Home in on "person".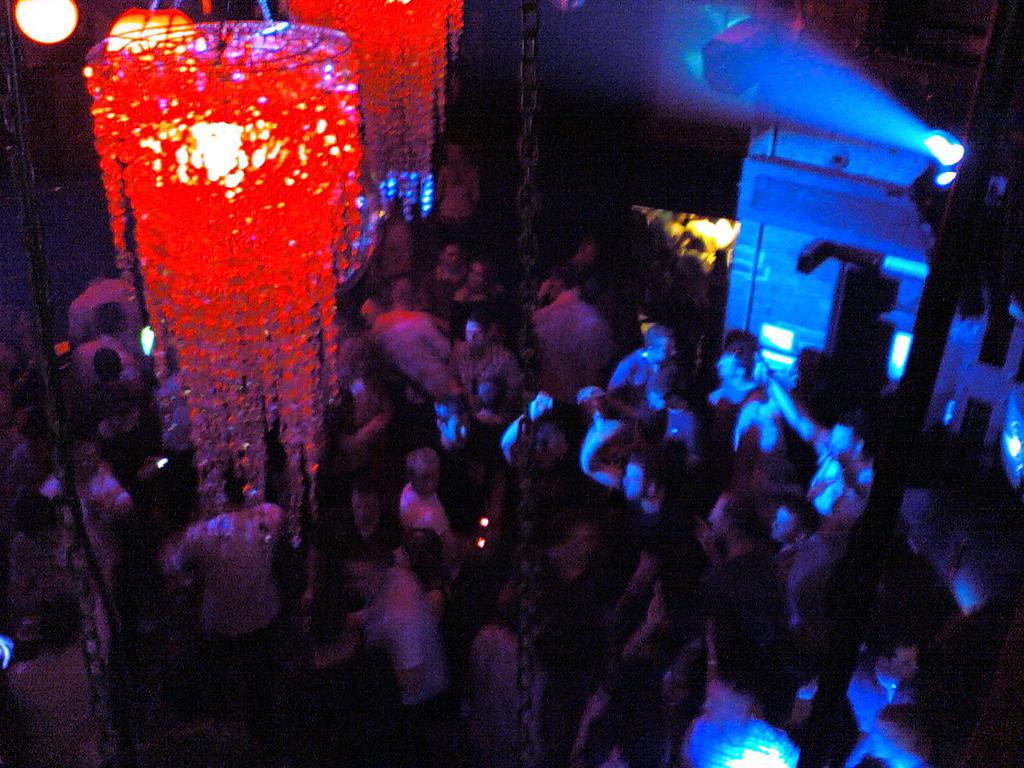
Homed in at Rect(422, 233, 454, 317).
